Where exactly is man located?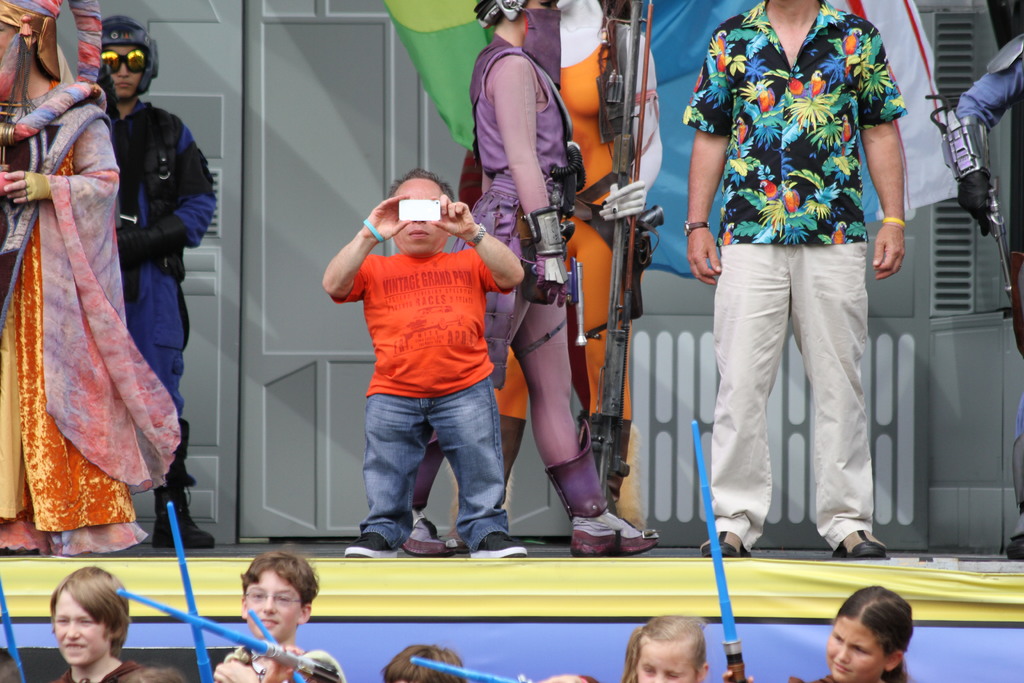
Its bounding box is {"x1": 684, "y1": 0, "x2": 910, "y2": 559}.
